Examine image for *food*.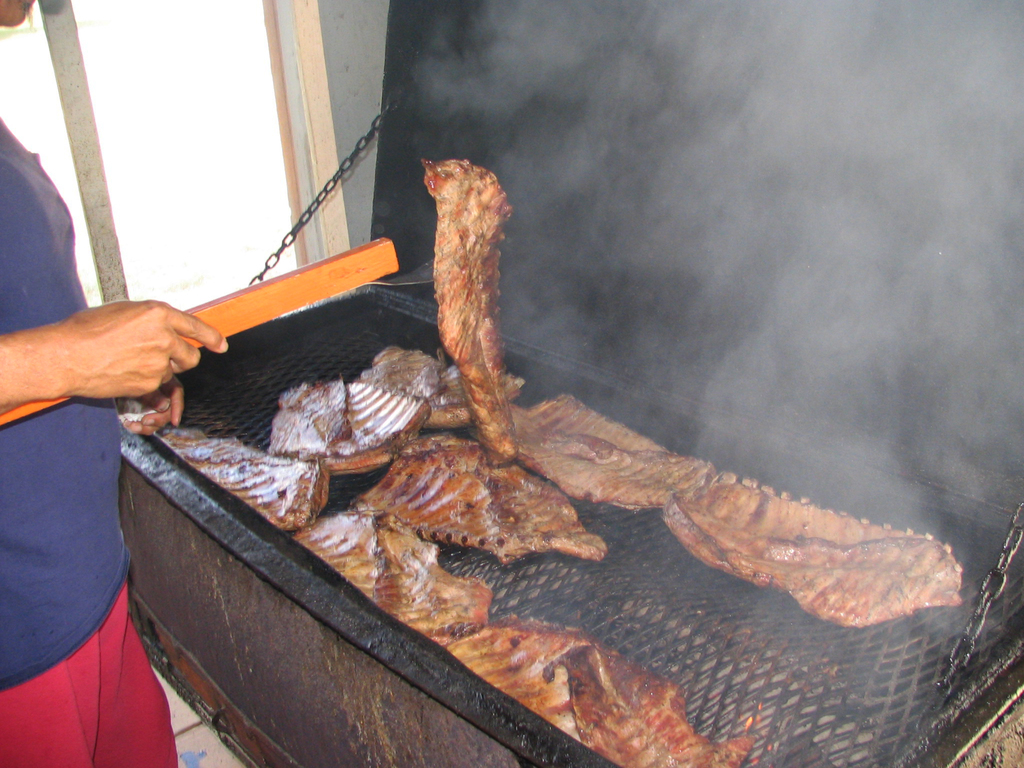
Examination result: <box>130,166,945,694</box>.
